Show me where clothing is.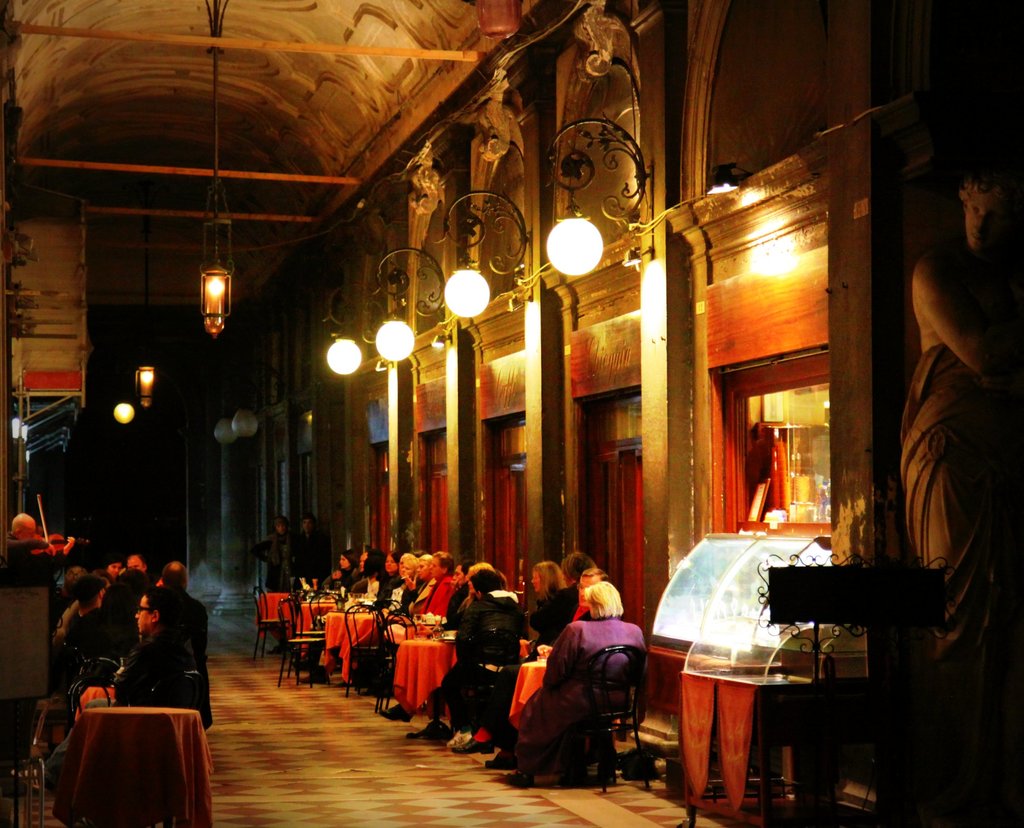
clothing is at BBox(159, 588, 203, 660).
